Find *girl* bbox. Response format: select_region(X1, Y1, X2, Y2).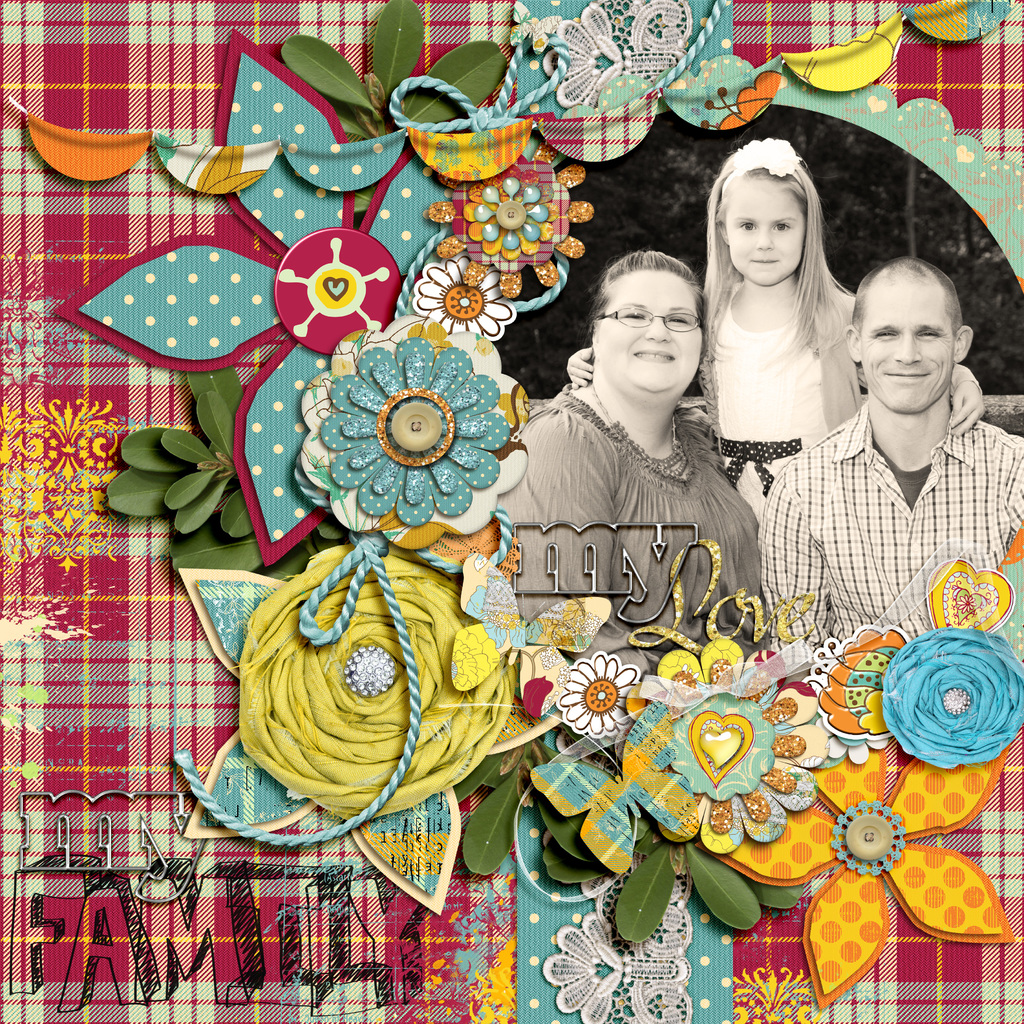
select_region(563, 134, 986, 516).
